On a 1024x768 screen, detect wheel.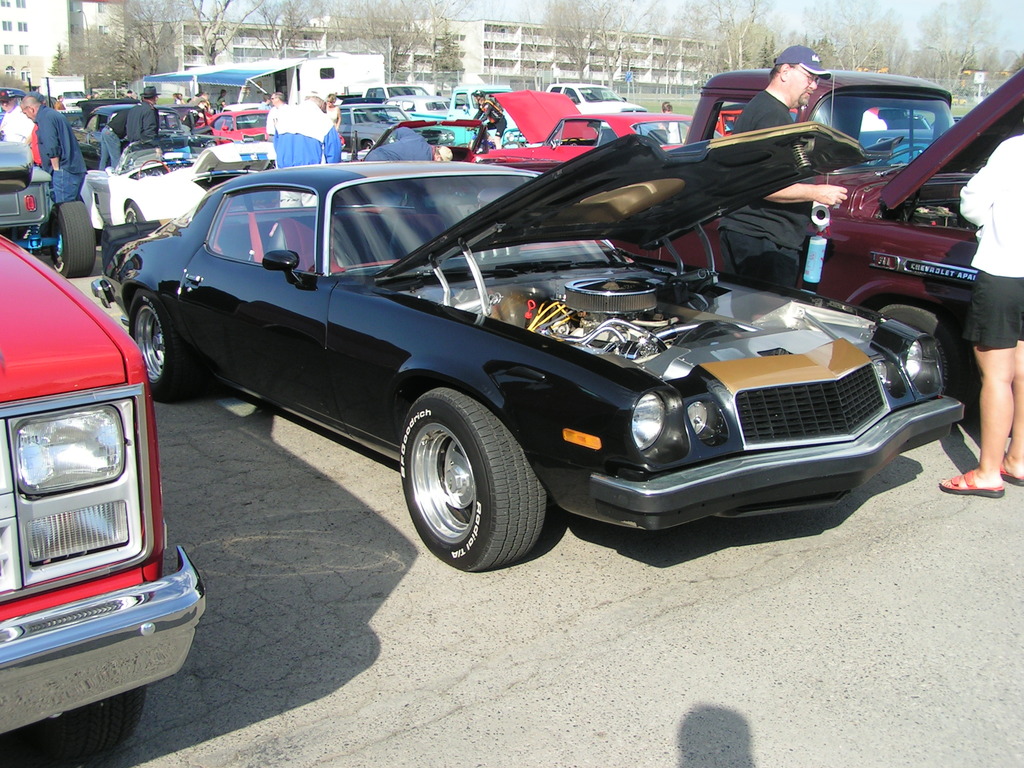
{"left": 54, "top": 198, "right": 96, "bottom": 275}.
